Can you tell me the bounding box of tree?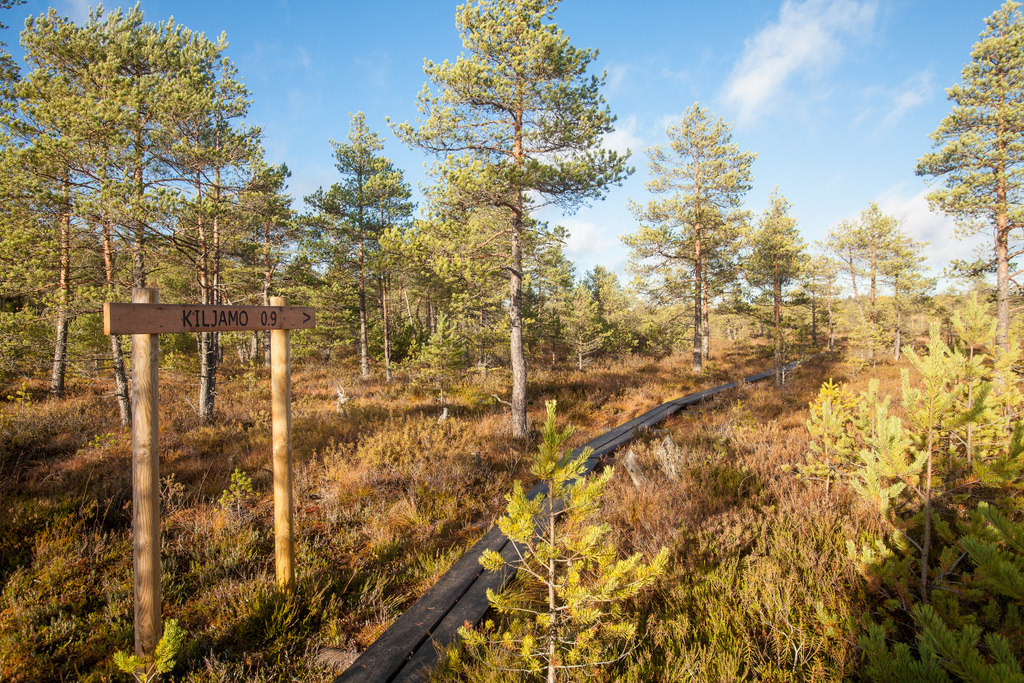
bbox=(372, 0, 630, 447).
